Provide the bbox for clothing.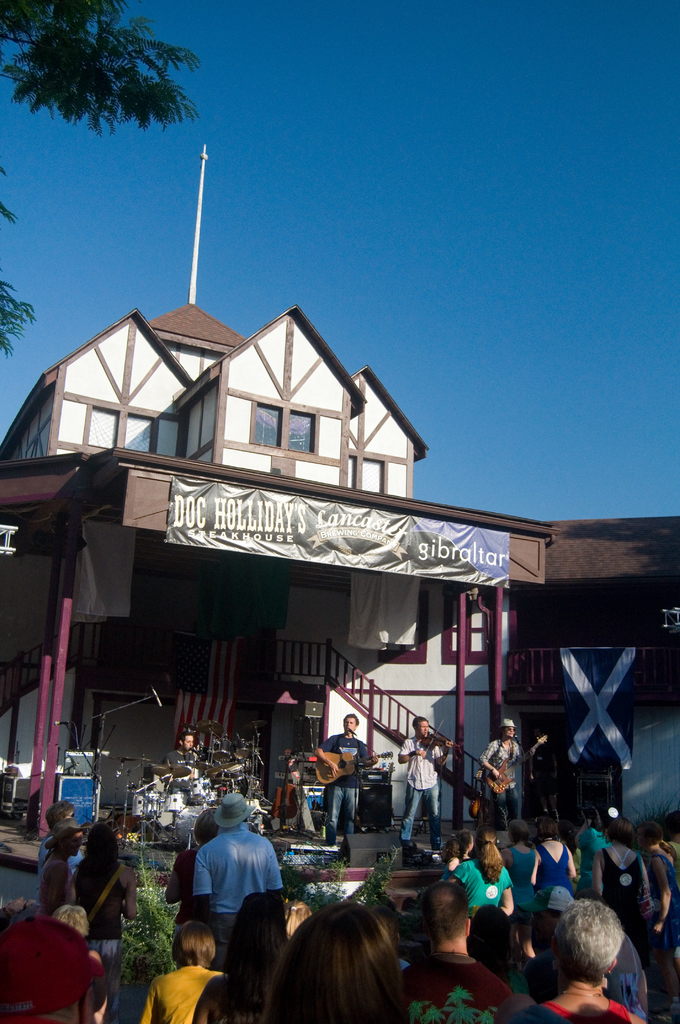
bbox=[506, 843, 533, 929].
